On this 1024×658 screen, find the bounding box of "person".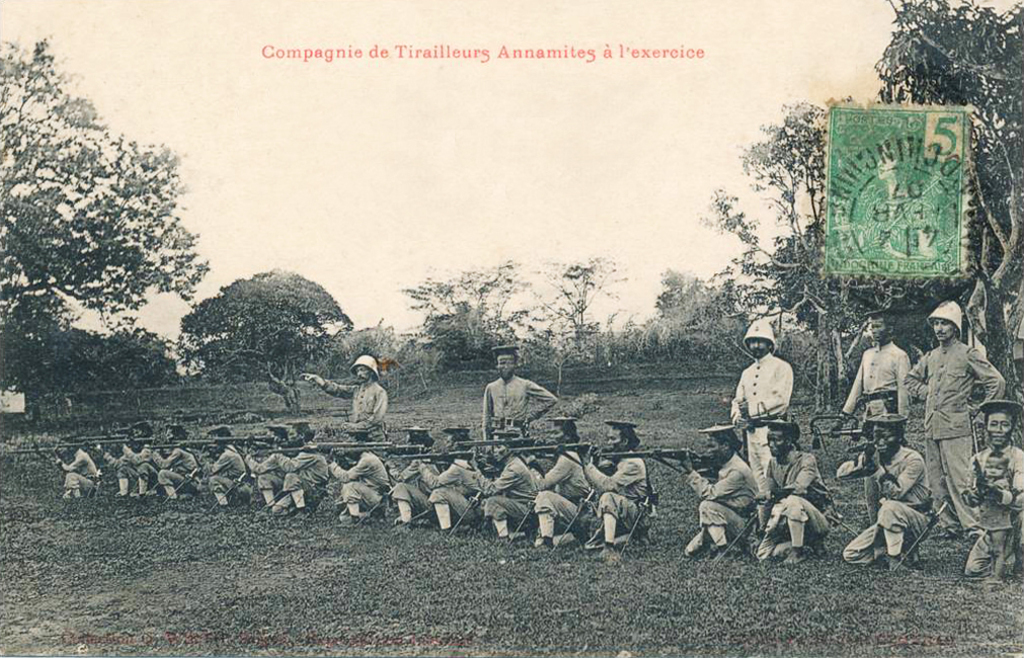
Bounding box: 763:415:830:562.
